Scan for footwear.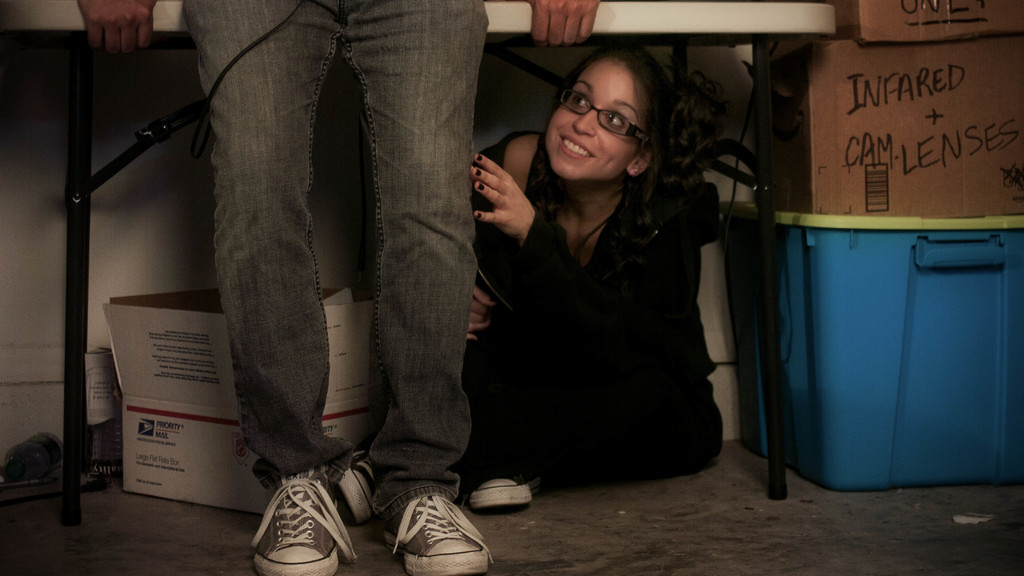
Scan result: <box>237,458,349,570</box>.
